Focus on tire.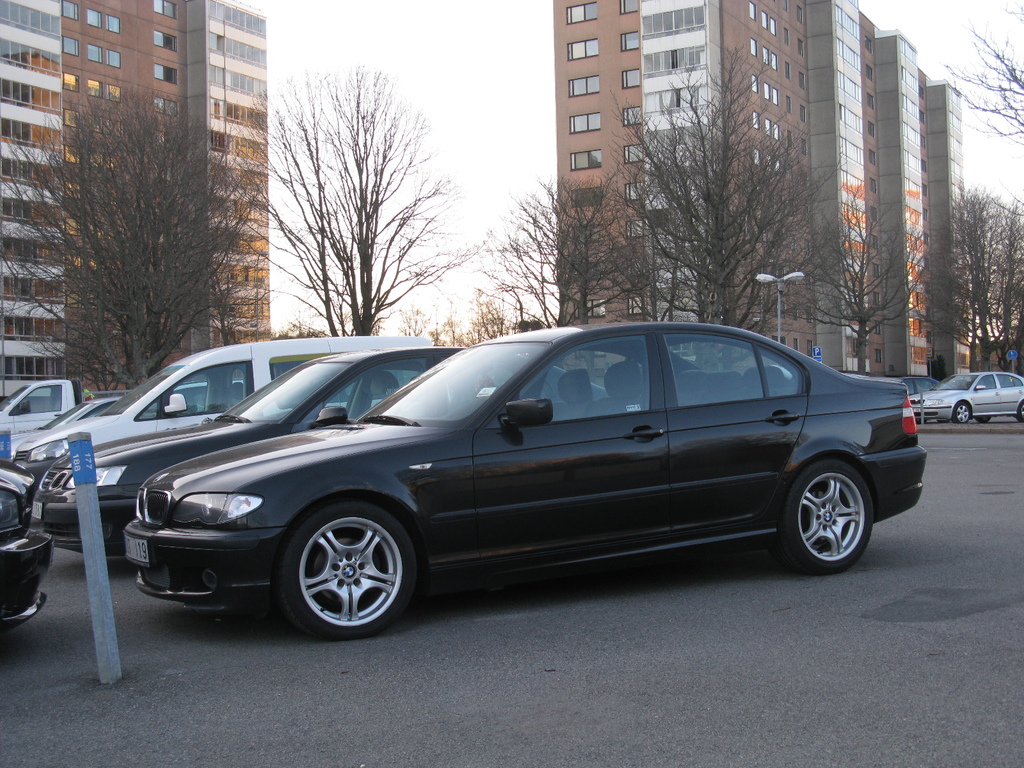
Focused at [1014,401,1023,424].
